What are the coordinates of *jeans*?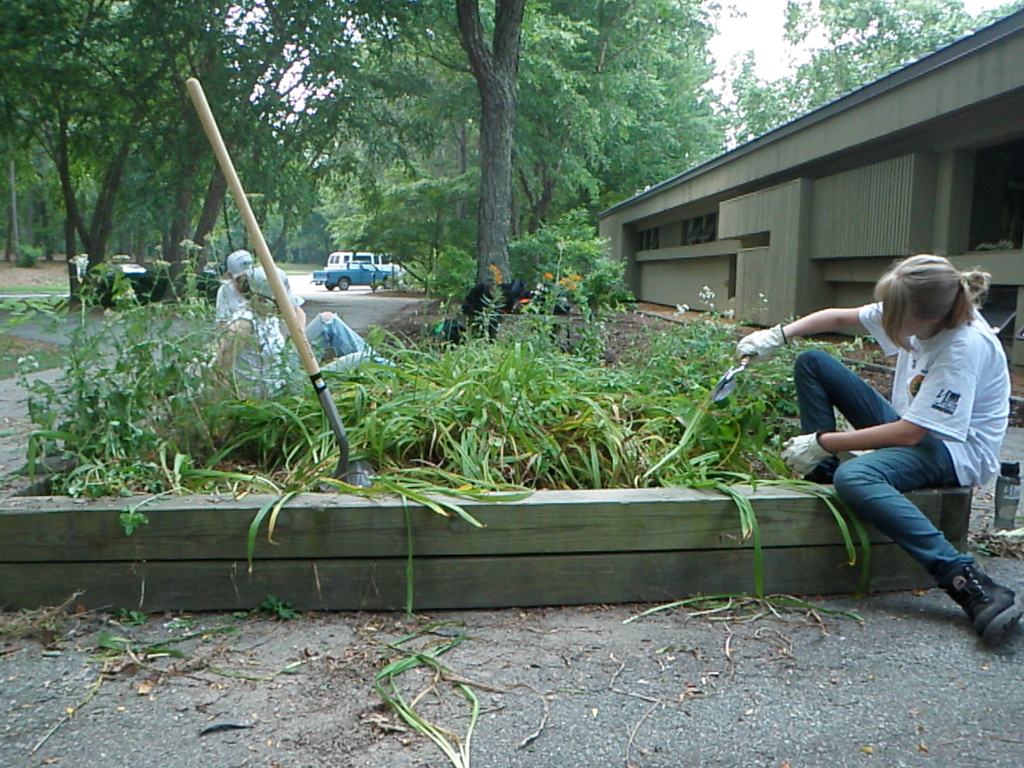
bbox=(284, 314, 397, 373).
